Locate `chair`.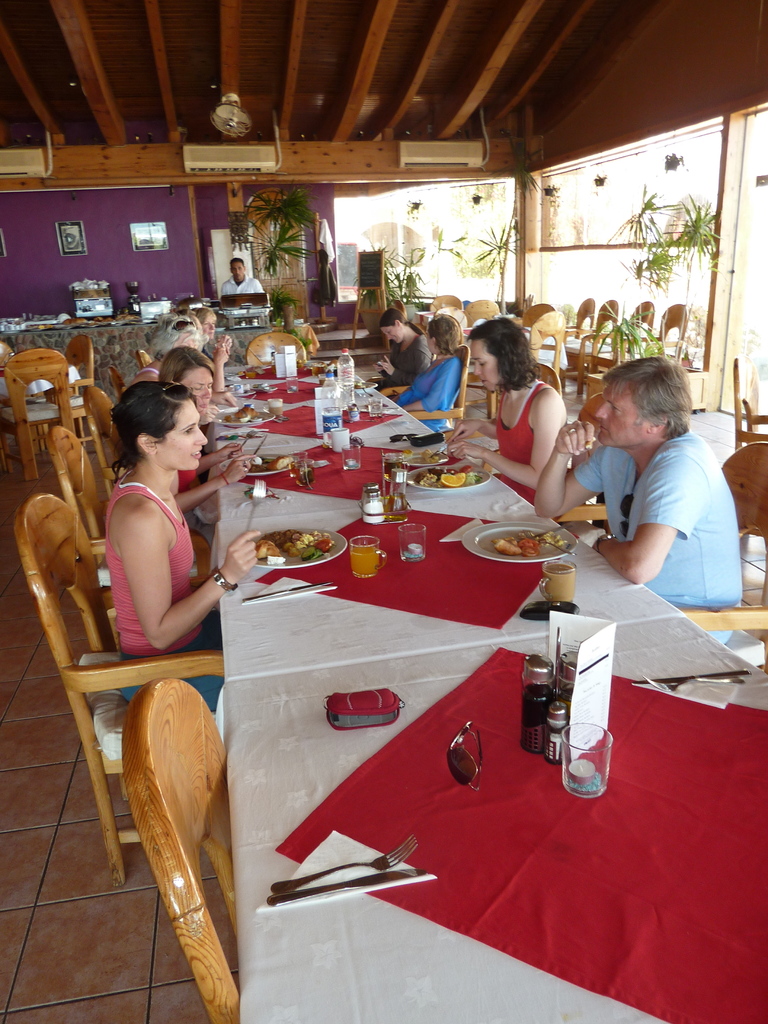
Bounding box: box=[596, 295, 654, 376].
